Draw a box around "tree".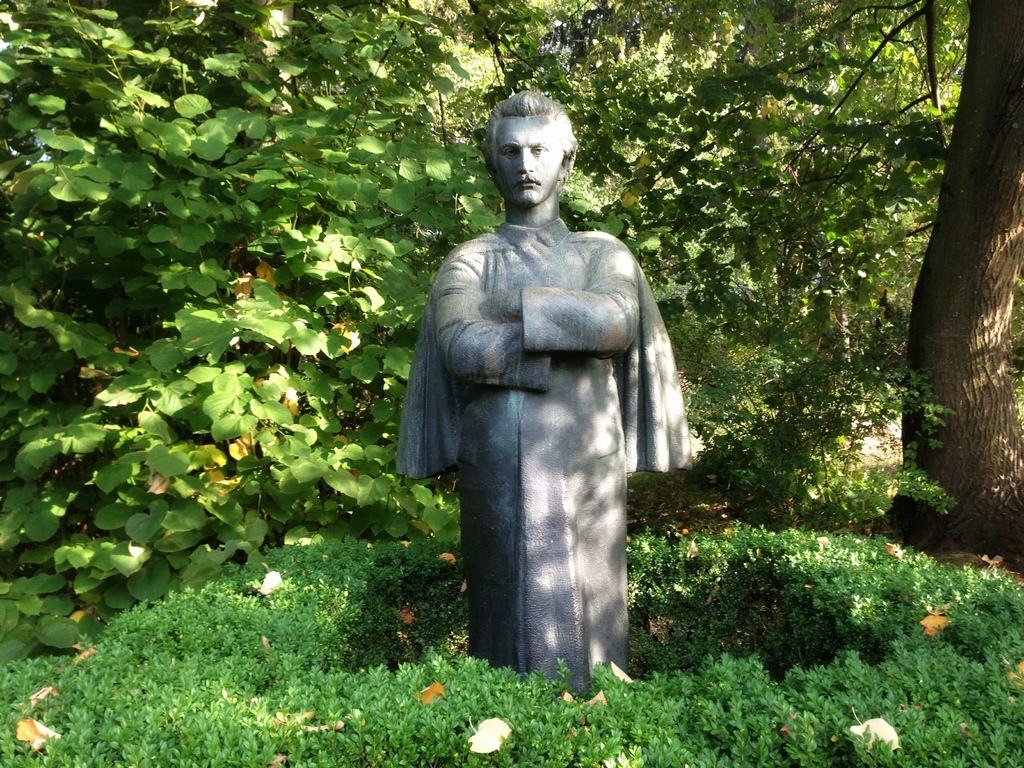
BBox(0, 0, 493, 656).
